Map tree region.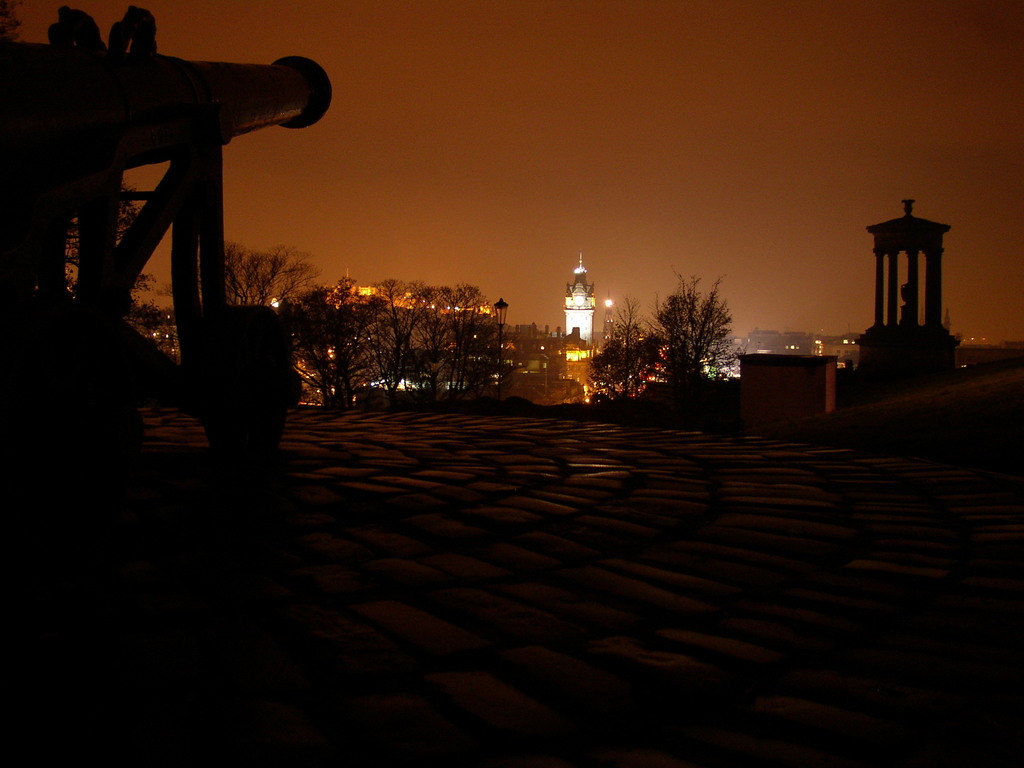
Mapped to x1=65 y1=177 x2=179 y2=352.
